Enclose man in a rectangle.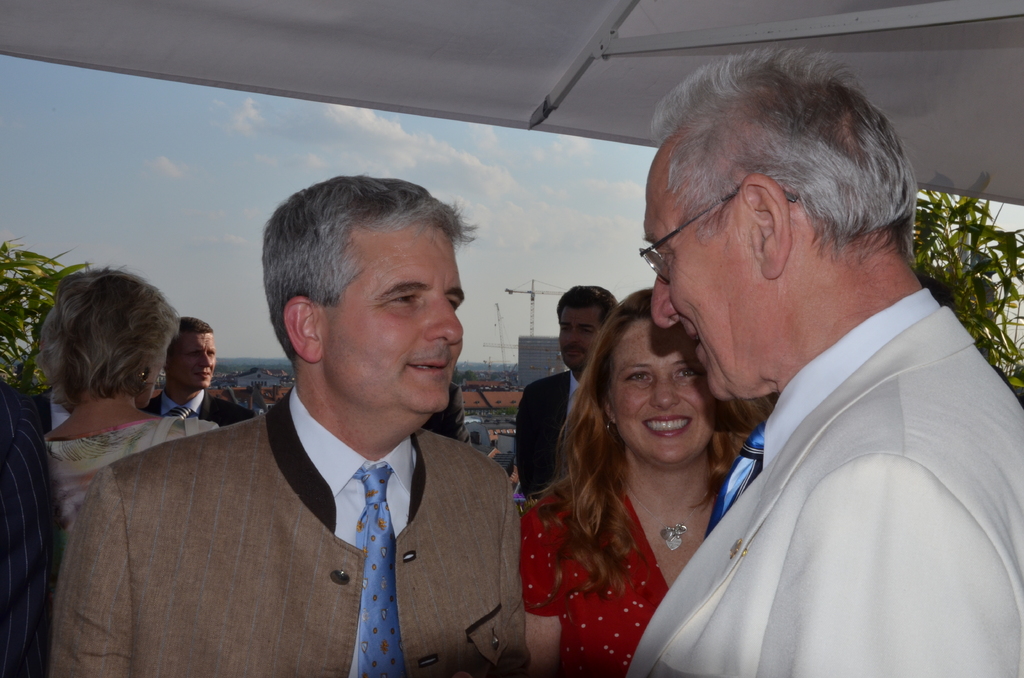
[x1=515, y1=280, x2=620, y2=496].
